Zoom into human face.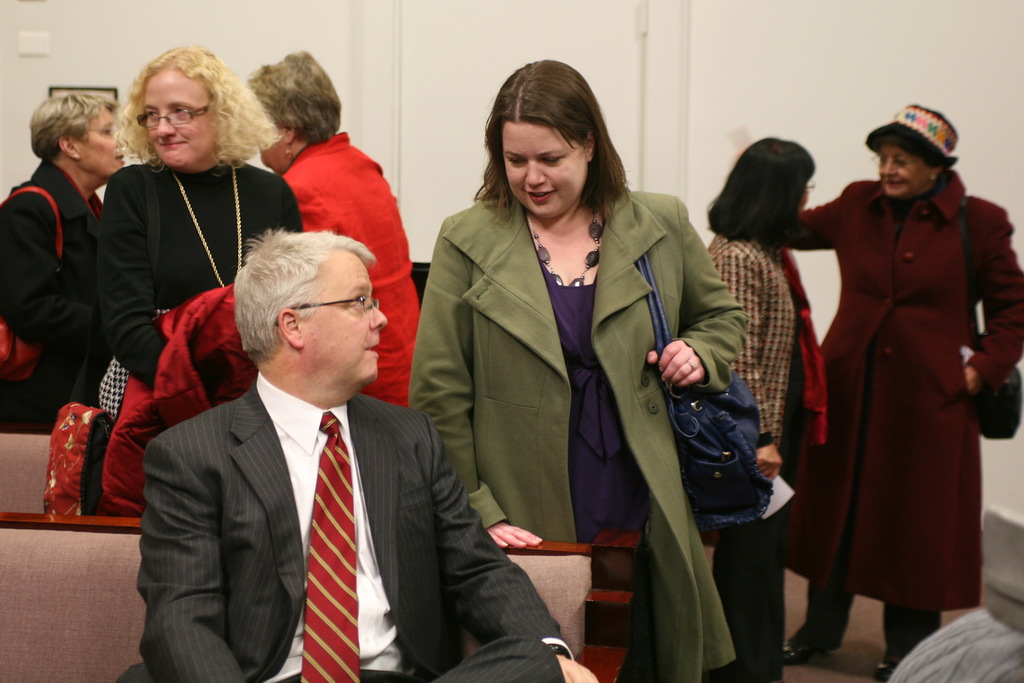
Zoom target: bbox(260, 133, 283, 166).
